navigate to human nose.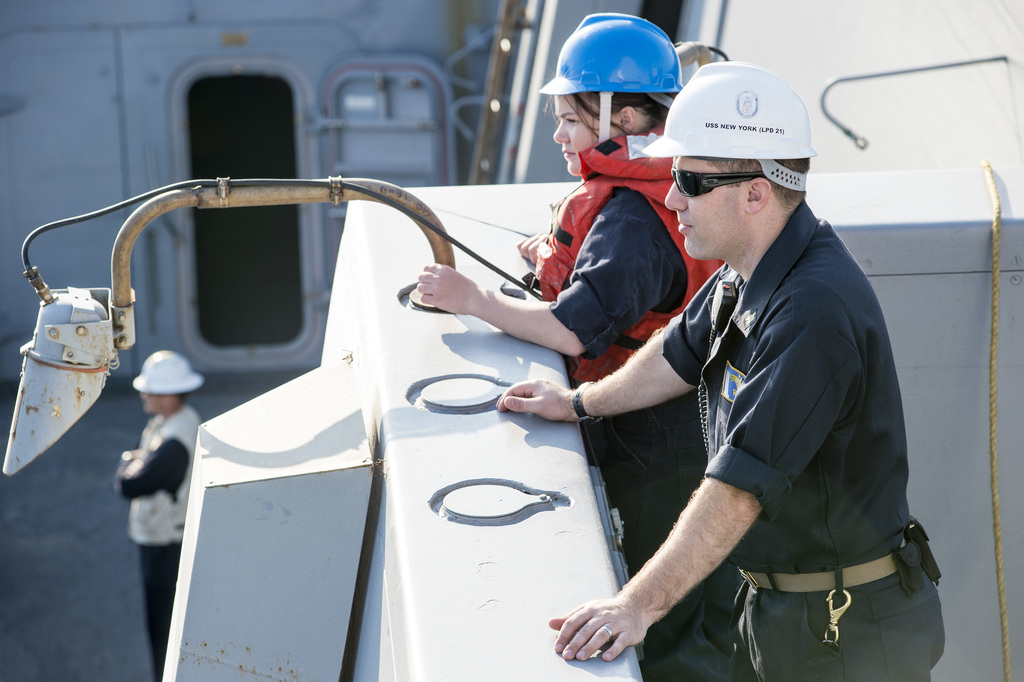
Navigation target: (555,117,568,142).
